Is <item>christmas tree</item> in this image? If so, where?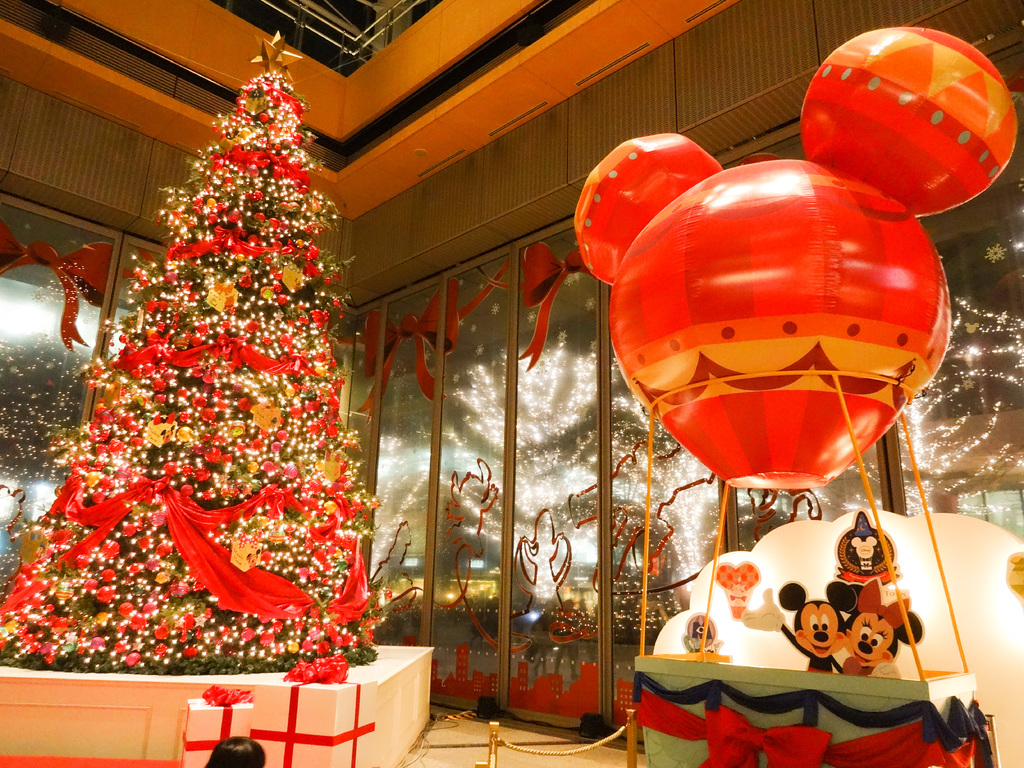
Yes, at locate(0, 29, 376, 672).
